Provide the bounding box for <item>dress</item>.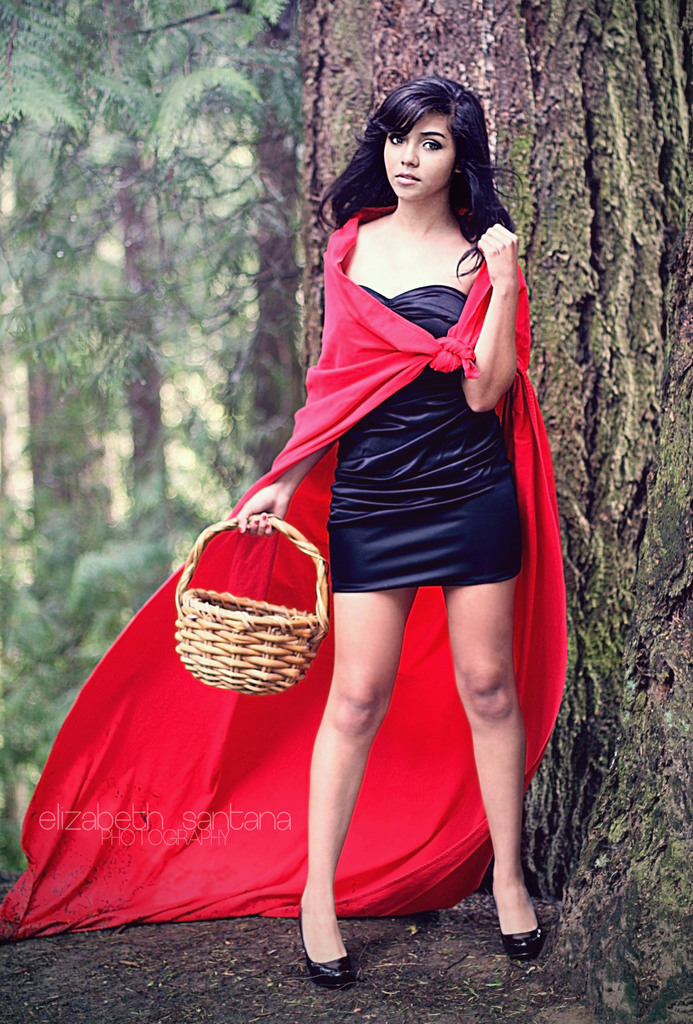
<bbox>323, 278, 537, 604</bbox>.
